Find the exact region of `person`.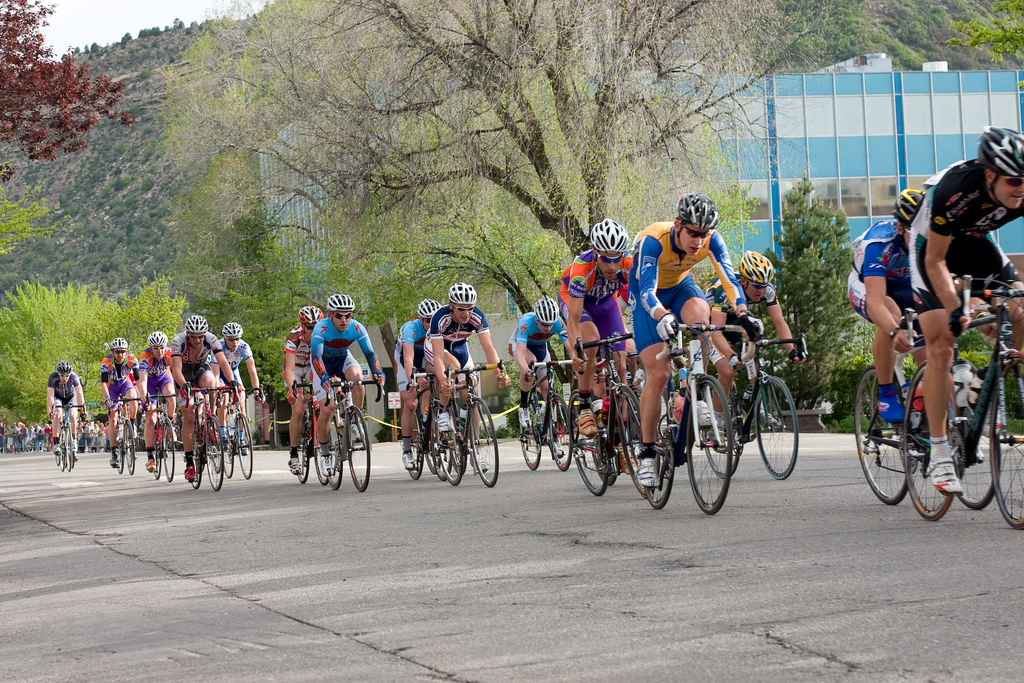
Exact region: l=44, t=357, r=92, b=465.
